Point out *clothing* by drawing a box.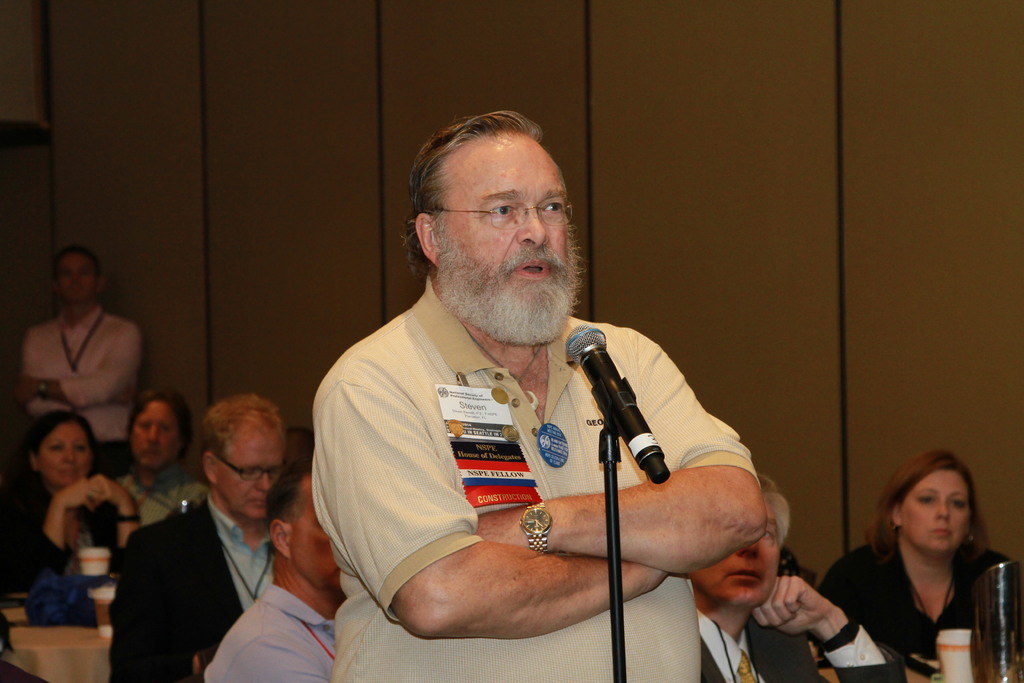
box=[308, 279, 761, 682].
